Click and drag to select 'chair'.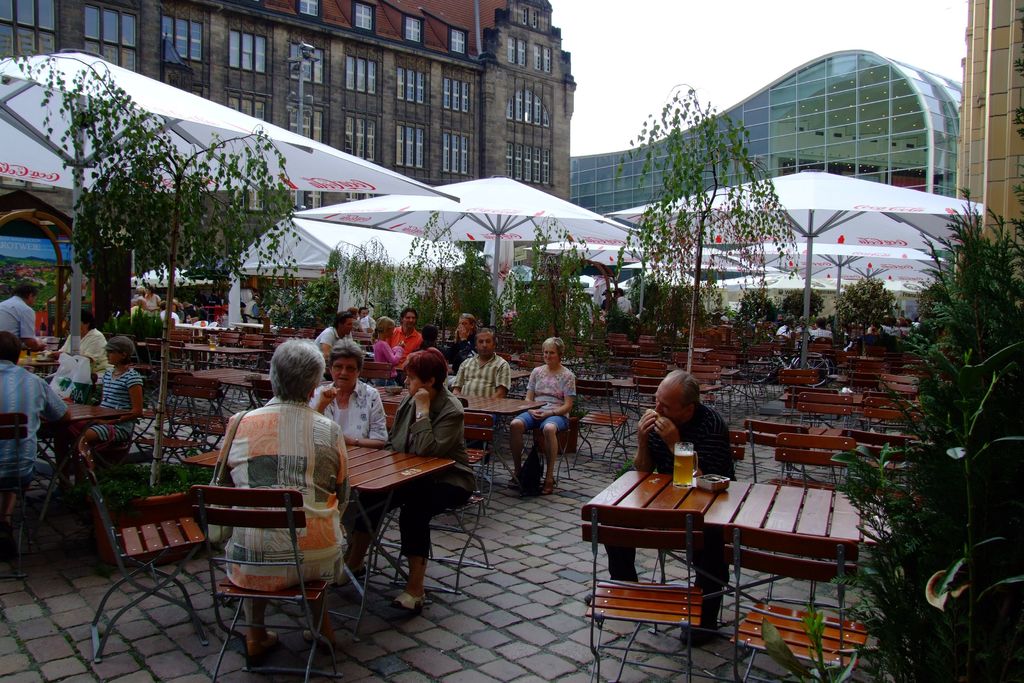
Selection: x1=774, y1=429, x2=861, y2=488.
